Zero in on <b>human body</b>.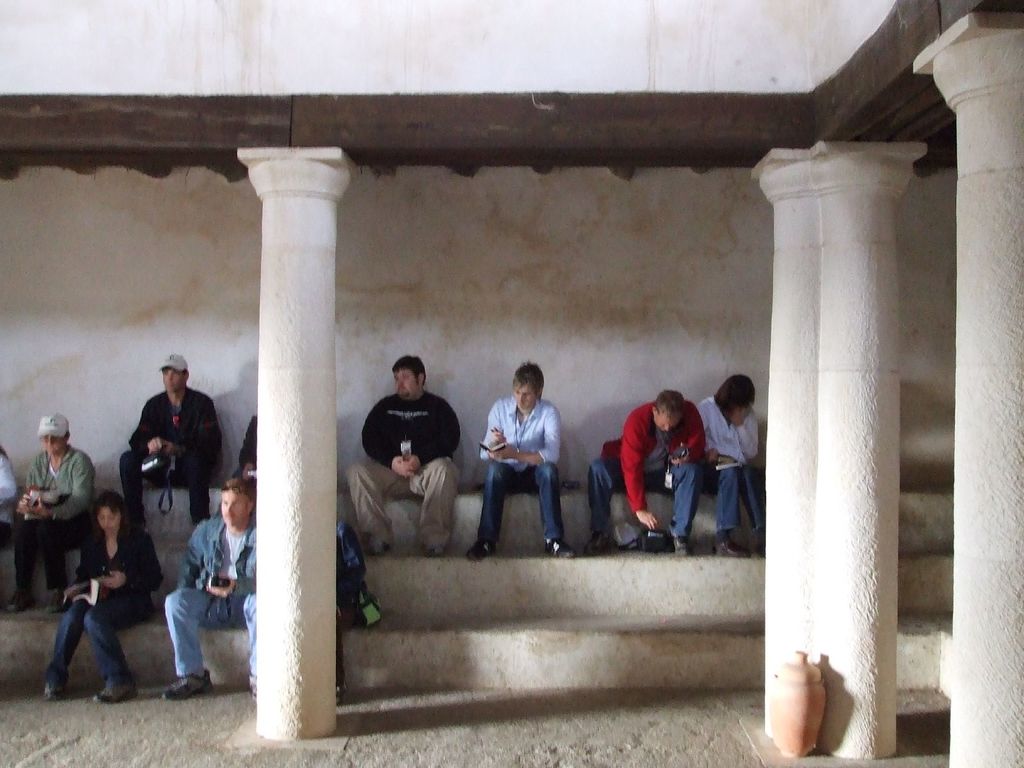
Zeroed in: rect(474, 352, 566, 577).
